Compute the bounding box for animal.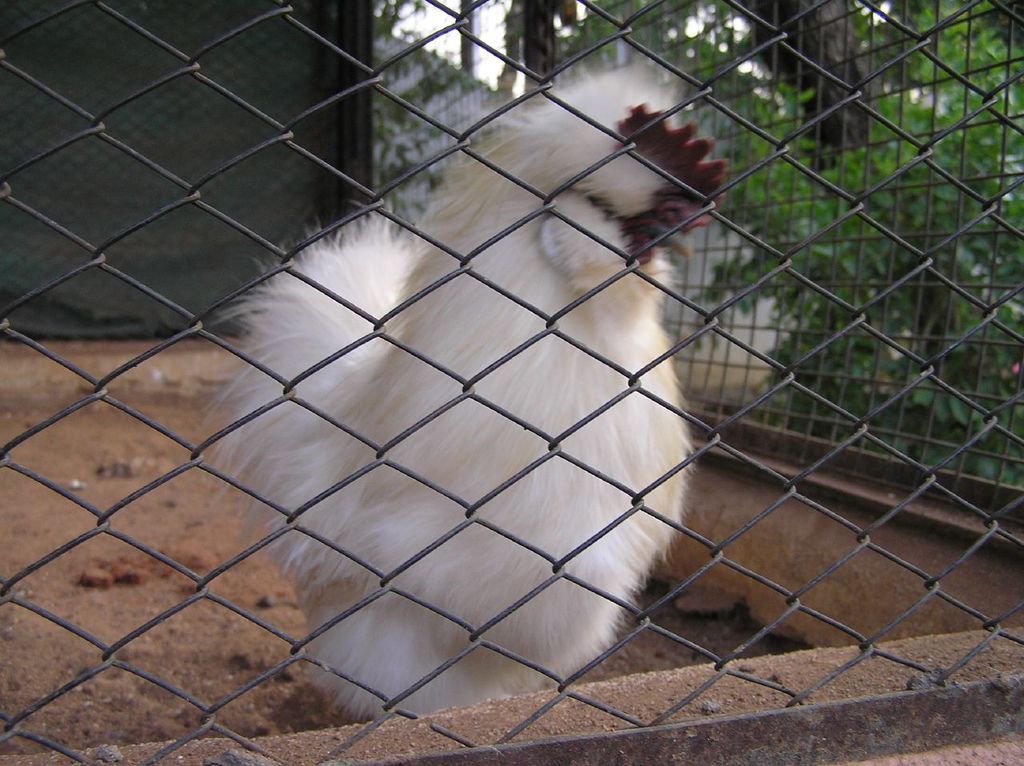
bbox=(200, 54, 730, 726).
